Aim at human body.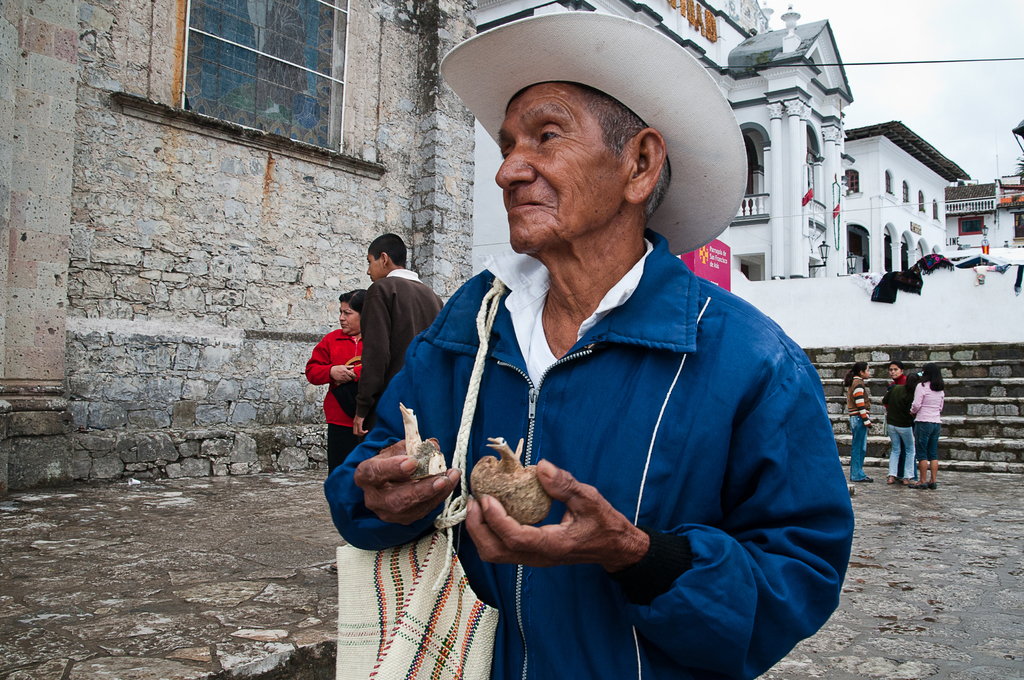
Aimed at bbox=[369, 125, 858, 672].
